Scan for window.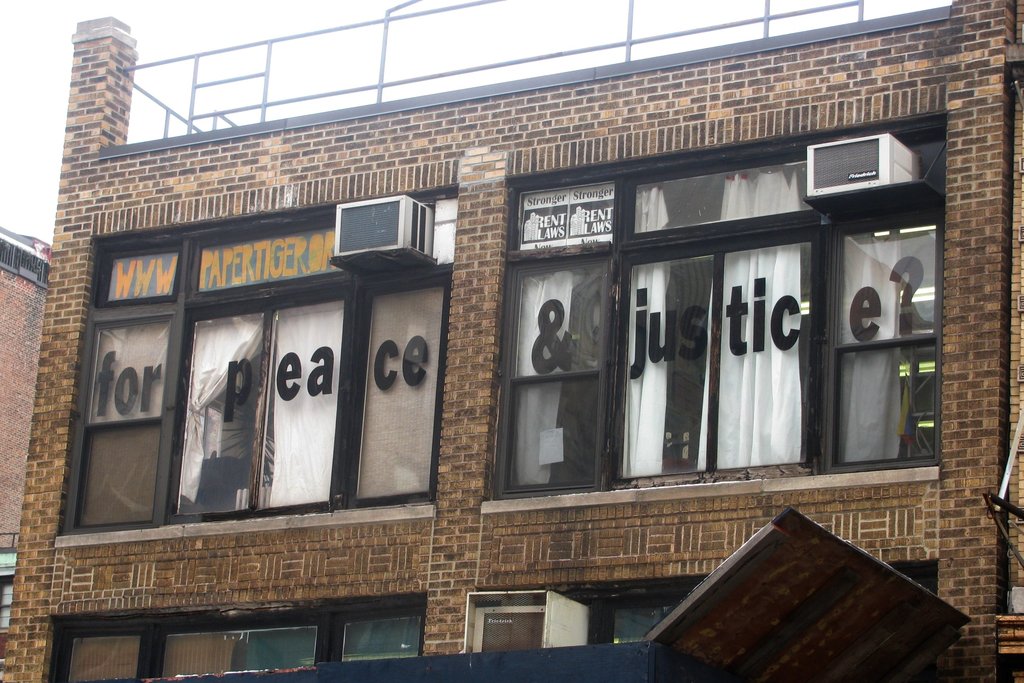
Scan result: l=465, t=113, r=932, b=521.
